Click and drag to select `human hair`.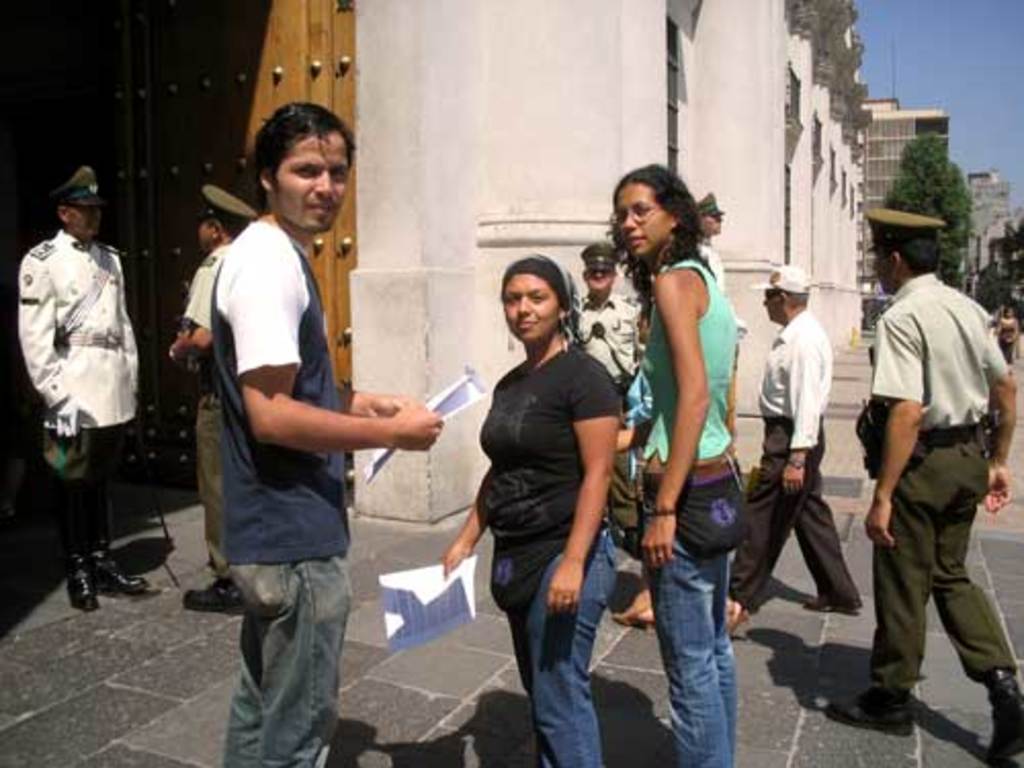
Selection: {"x1": 498, "y1": 254, "x2": 608, "y2": 348}.
